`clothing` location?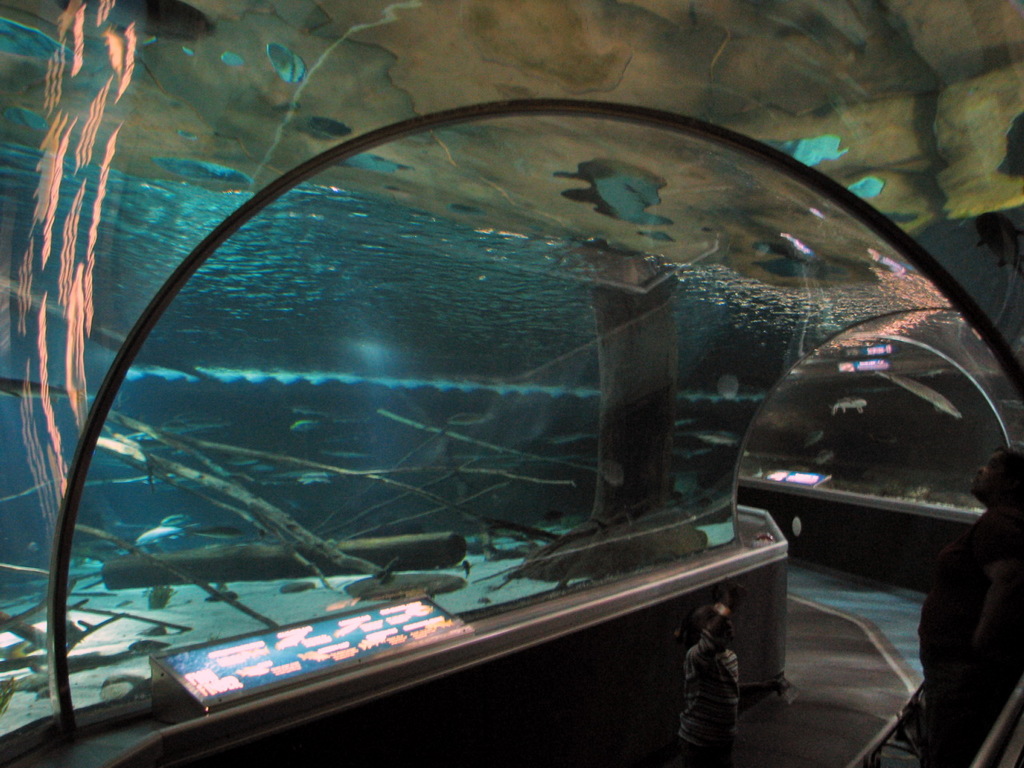
BBox(914, 493, 1023, 767)
